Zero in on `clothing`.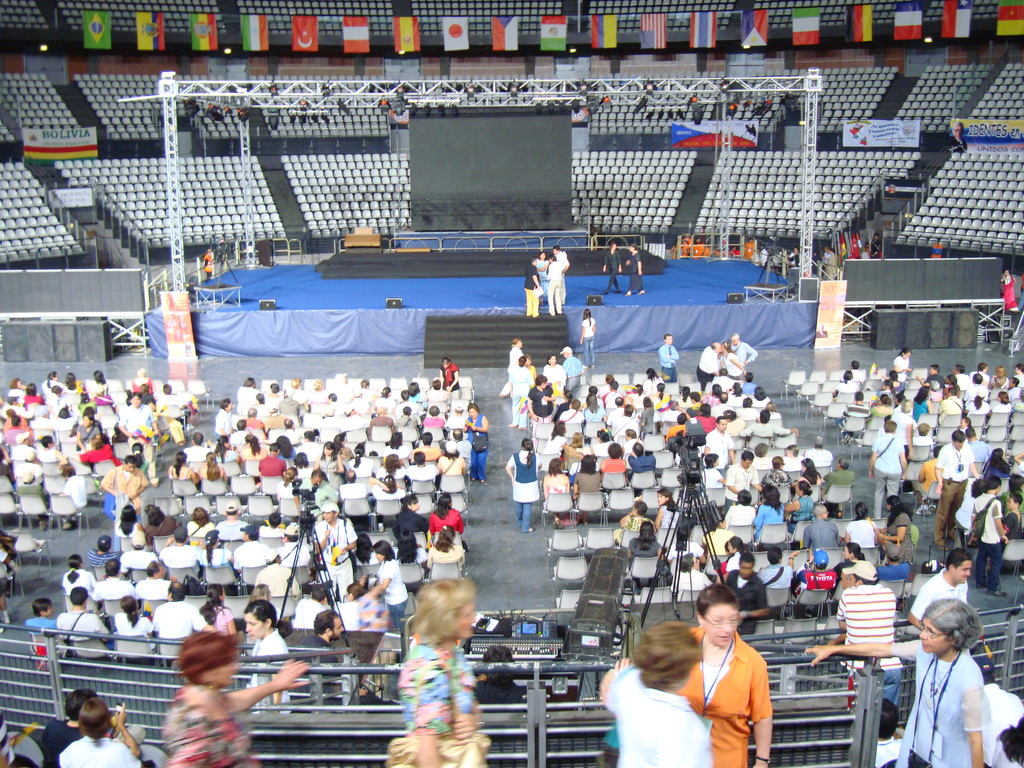
Zeroed in: bbox=[195, 542, 232, 566].
